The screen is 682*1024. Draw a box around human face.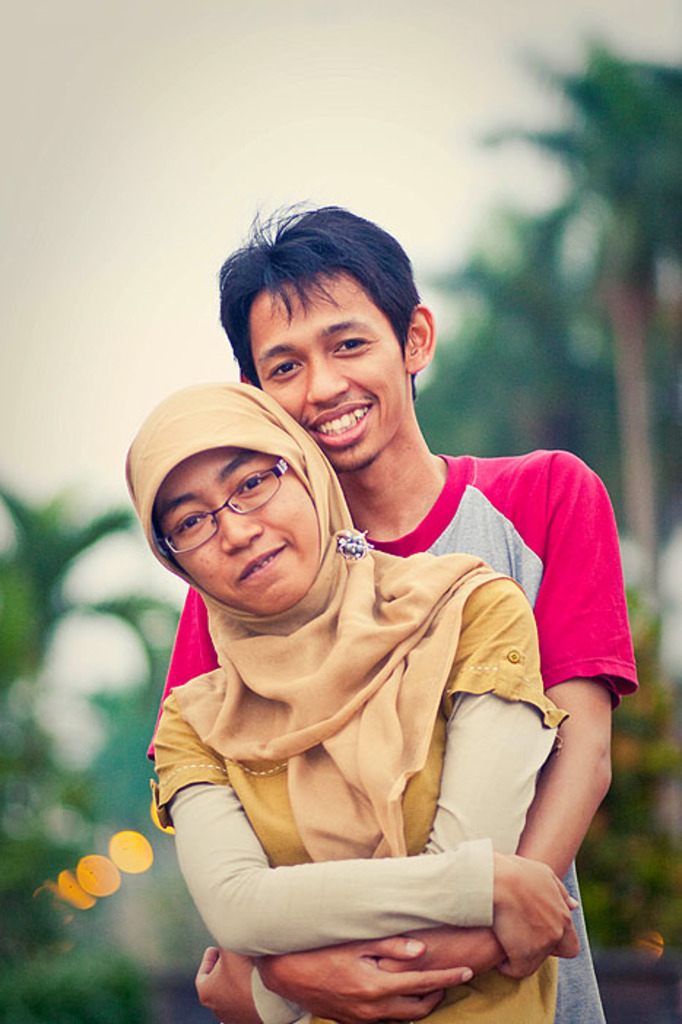
l=250, t=266, r=405, b=473.
